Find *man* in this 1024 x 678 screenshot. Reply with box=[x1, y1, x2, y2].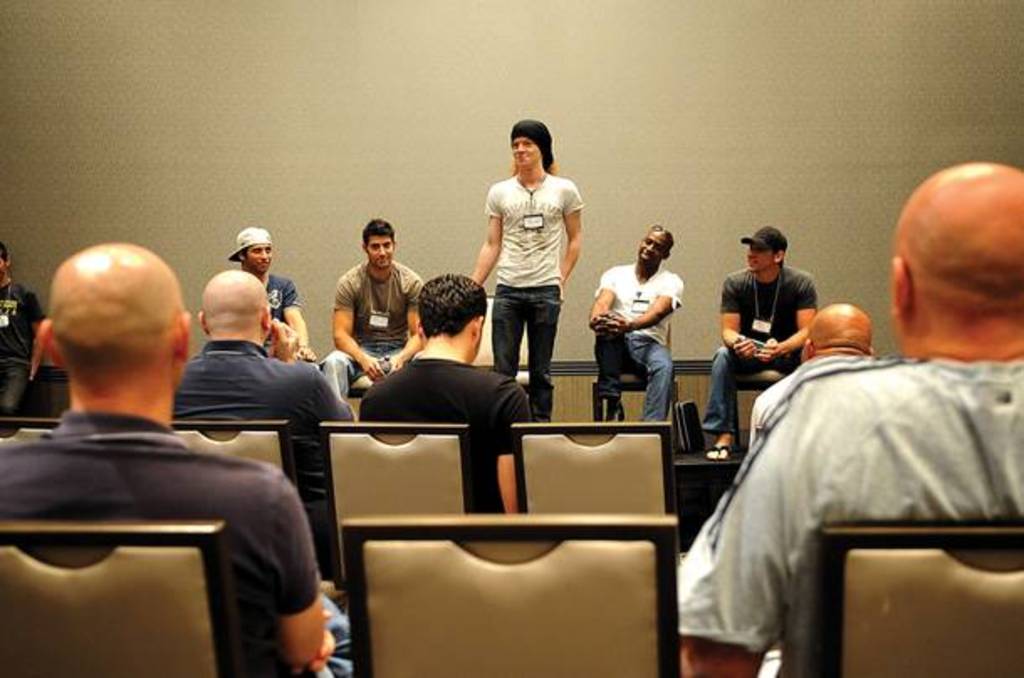
box=[470, 116, 586, 425].
